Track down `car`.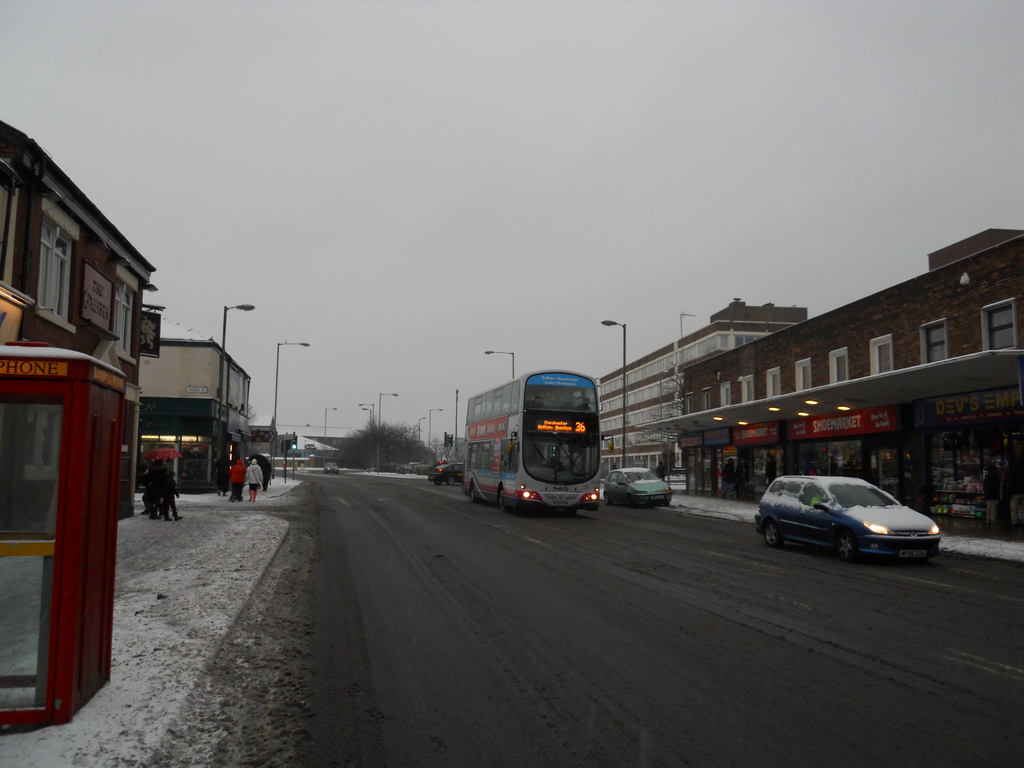
Tracked to [750,468,952,565].
